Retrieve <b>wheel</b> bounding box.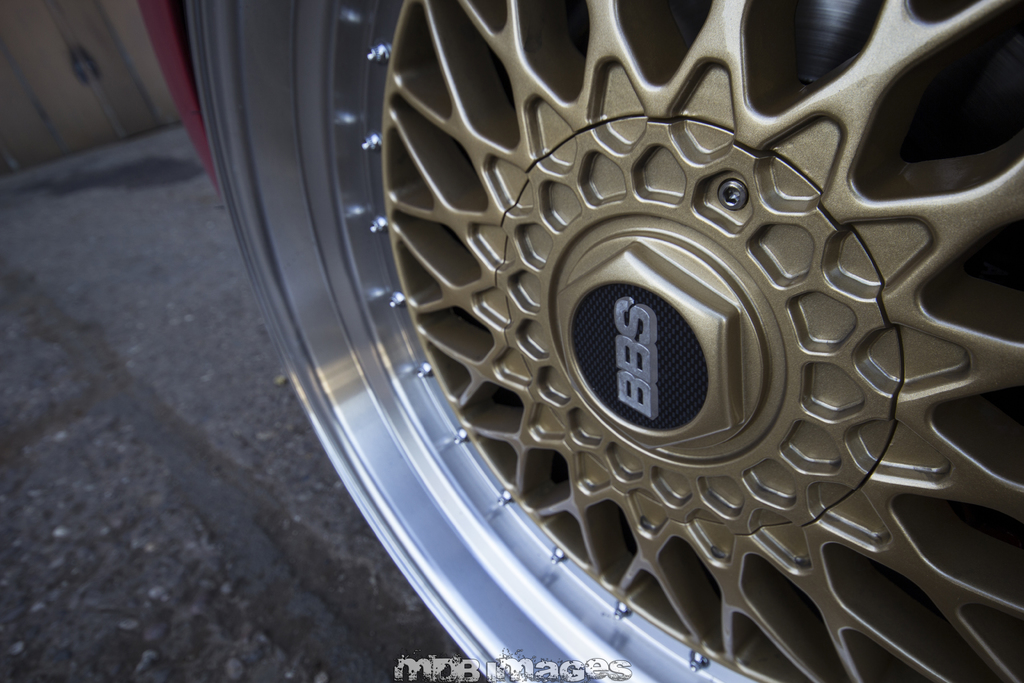
Bounding box: (left=195, top=0, right=1023, bottom=682).
